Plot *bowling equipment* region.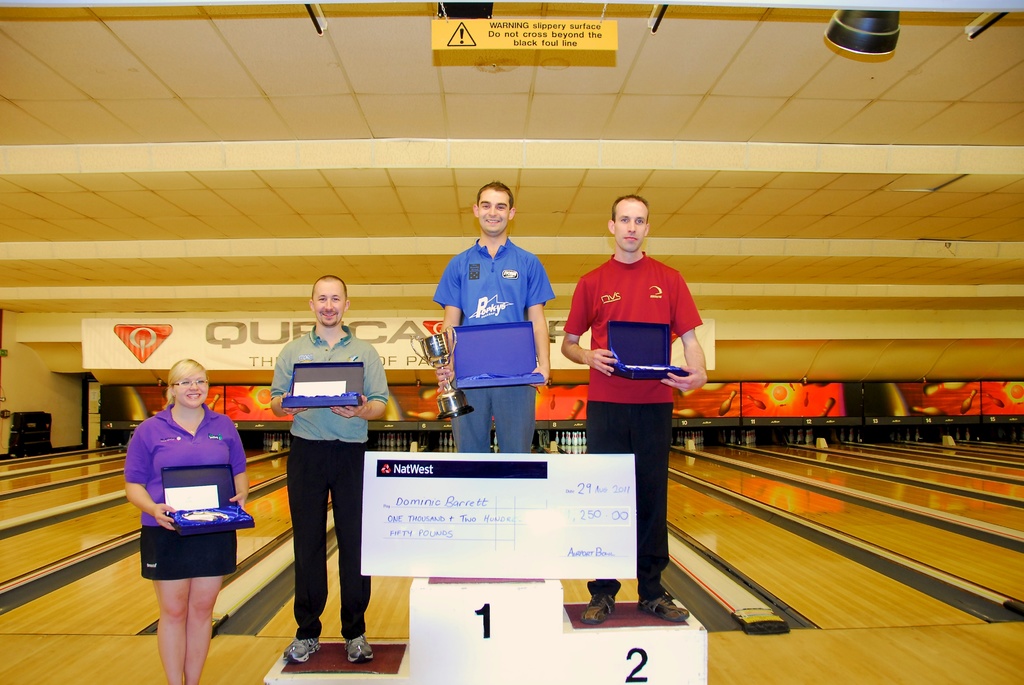
Plotted at 539, 428, 563, 448.
